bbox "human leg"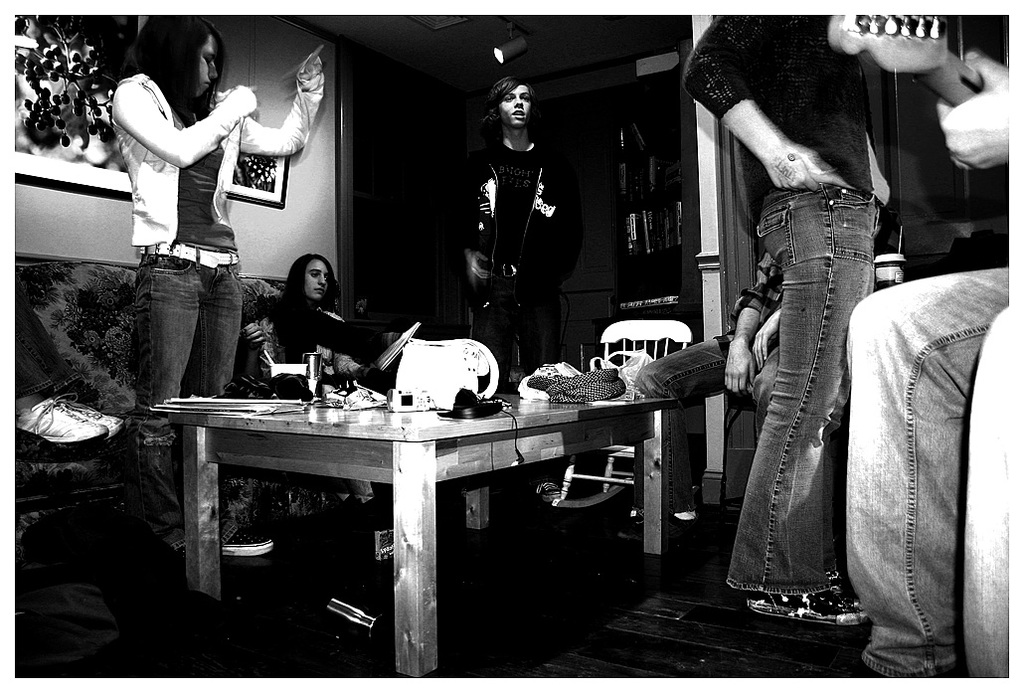
<bbox>134, 243, 274, 558</bbox>
